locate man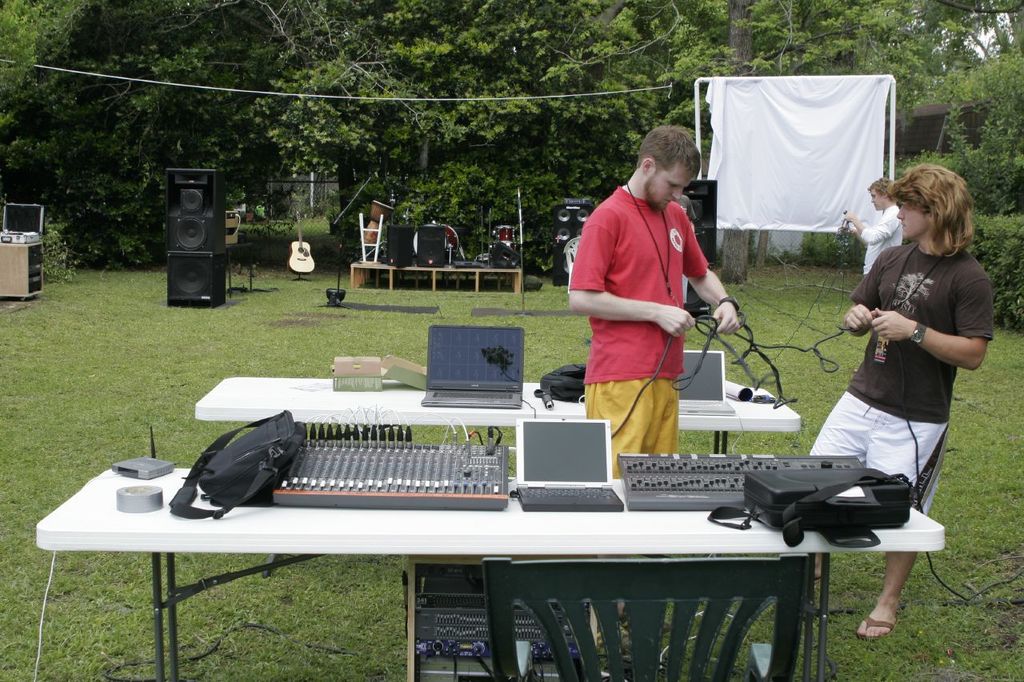
842, 172, 908, 271
